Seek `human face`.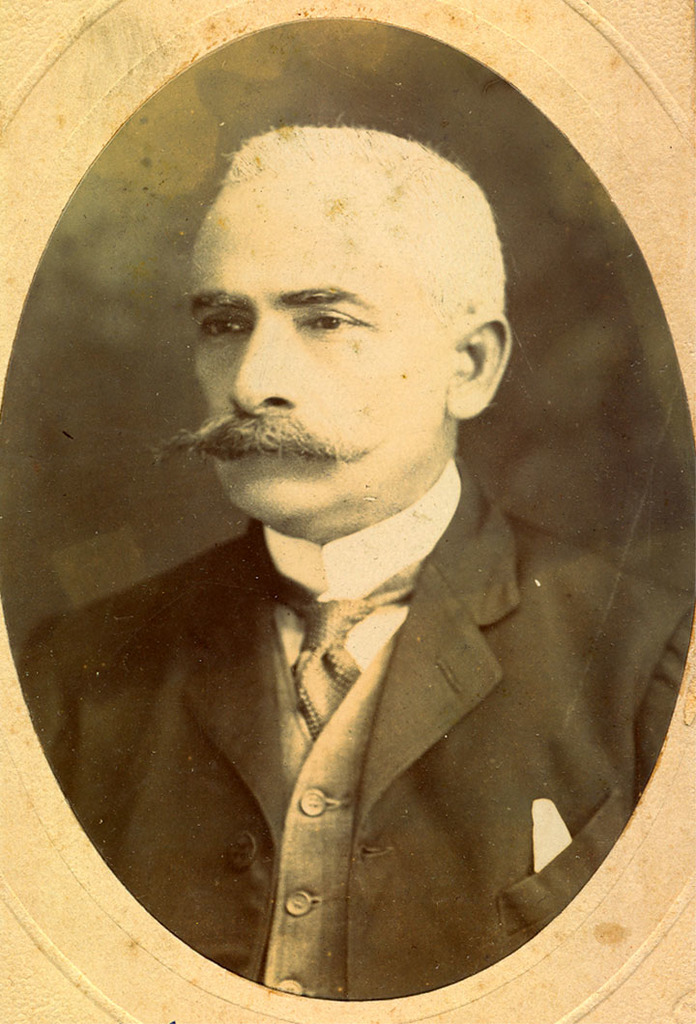
bbox=(200, 168, 464, 522).
